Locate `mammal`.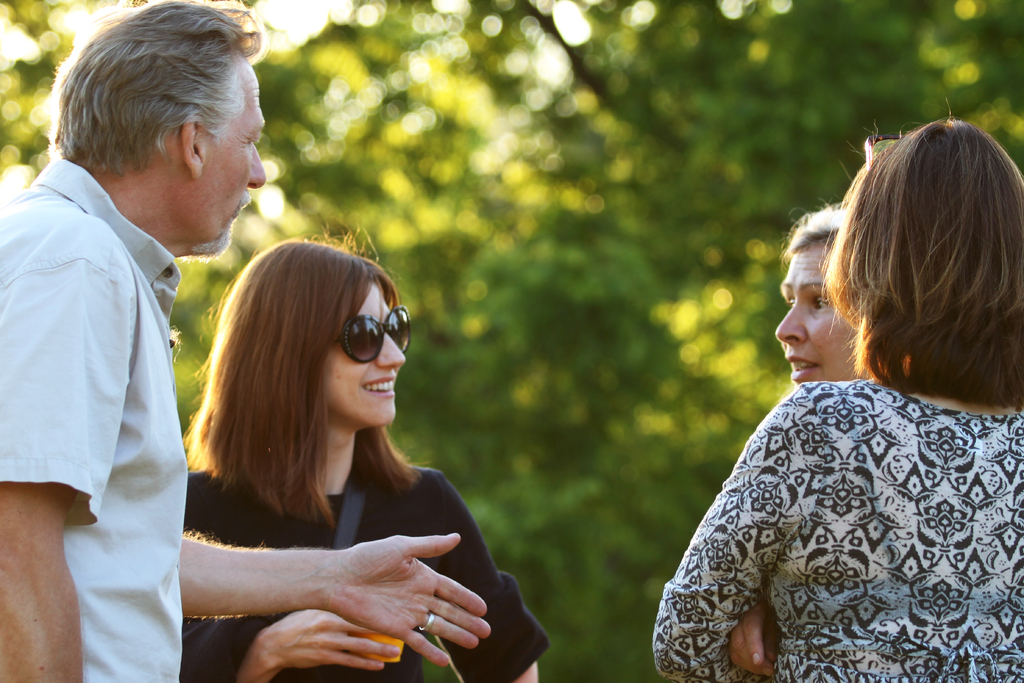
Bounding box: BBox(636, 98, 999, 682).
